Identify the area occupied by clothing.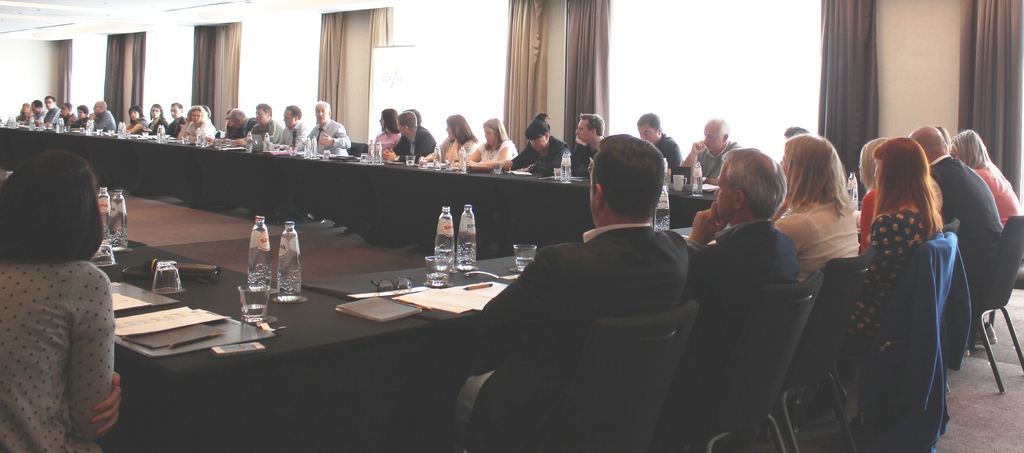
Area: 929 149 1014 263.
